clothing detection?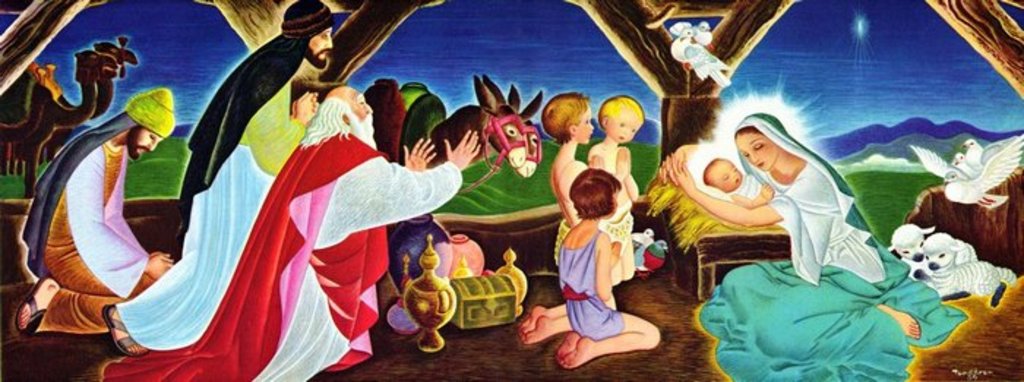
pyautogui.locateOnScreen(117, 53, 307, 353)
